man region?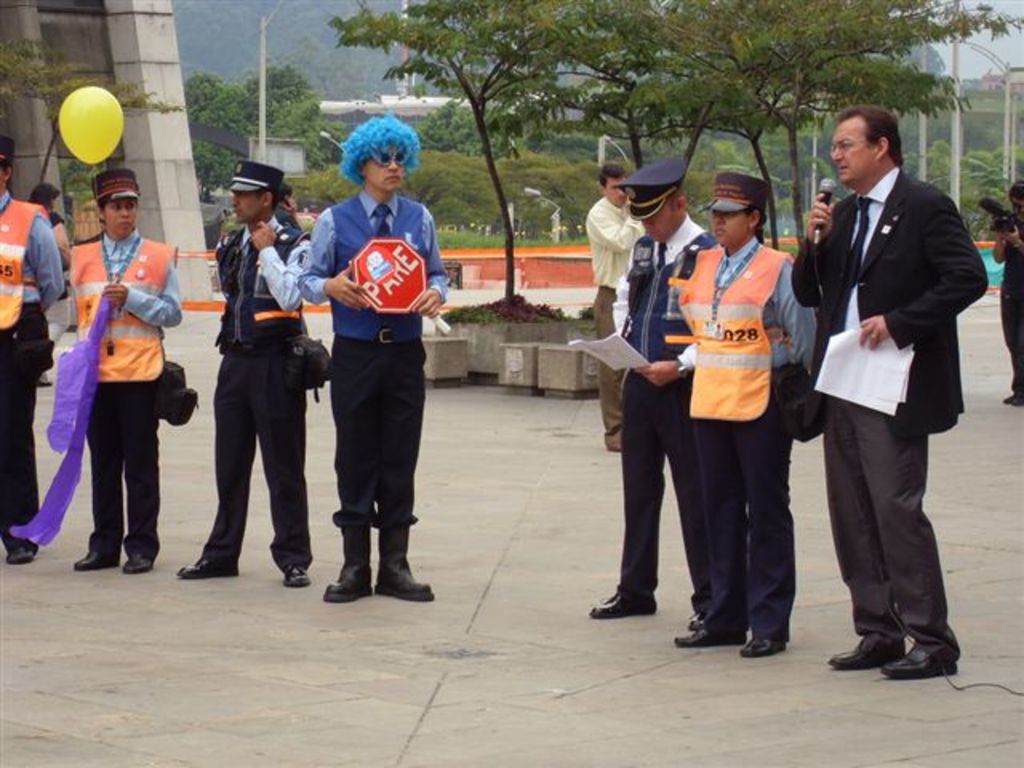
296, 110, 451, 608
